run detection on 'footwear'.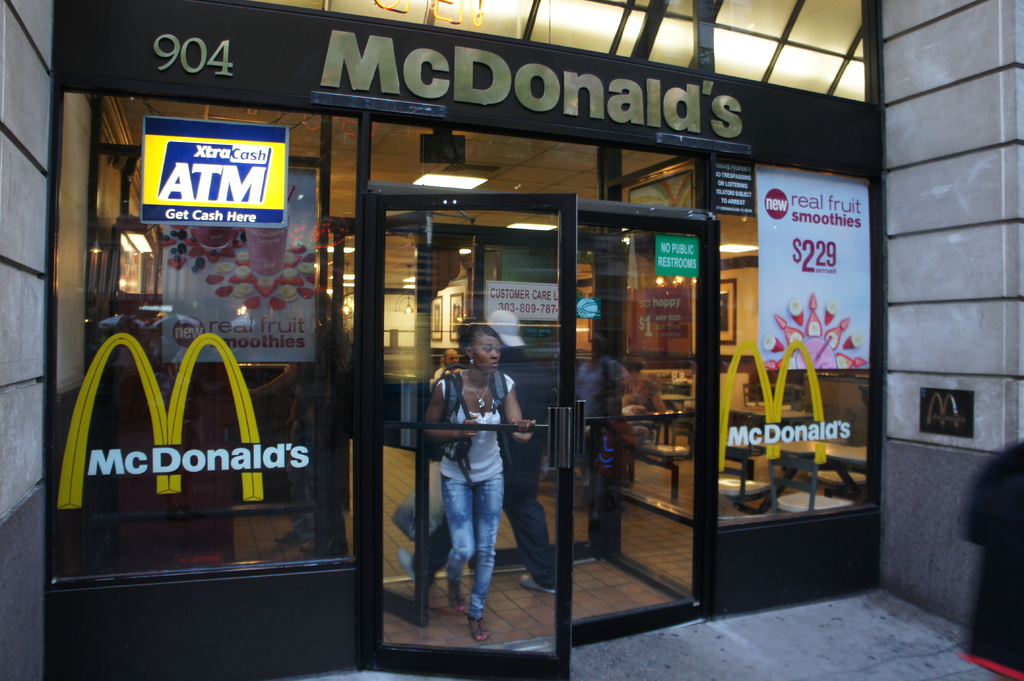
Result: crop(520, 574, 556, 595).
